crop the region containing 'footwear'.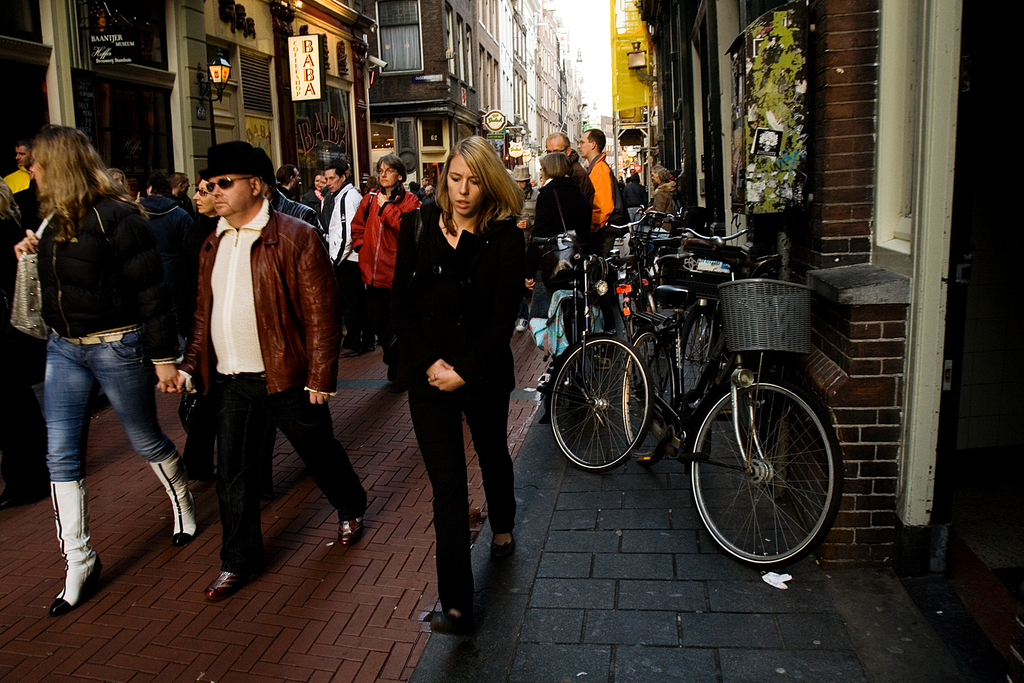
Crop region: box(356, 339, 375, 358).
